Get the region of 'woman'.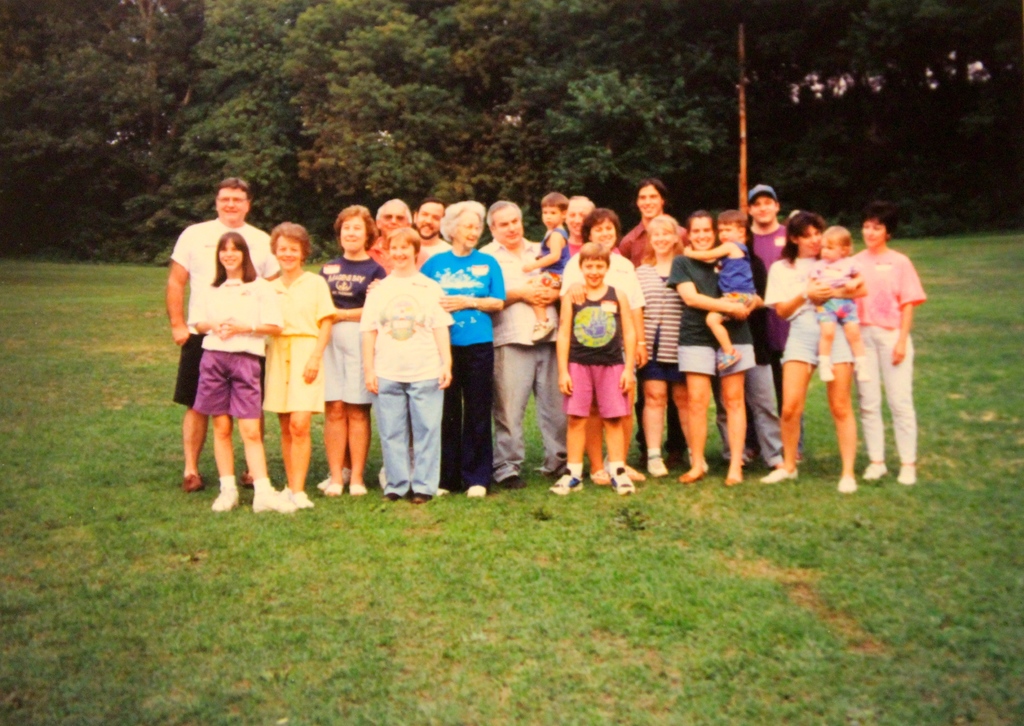
bbox(761, 211, 857, 497).
